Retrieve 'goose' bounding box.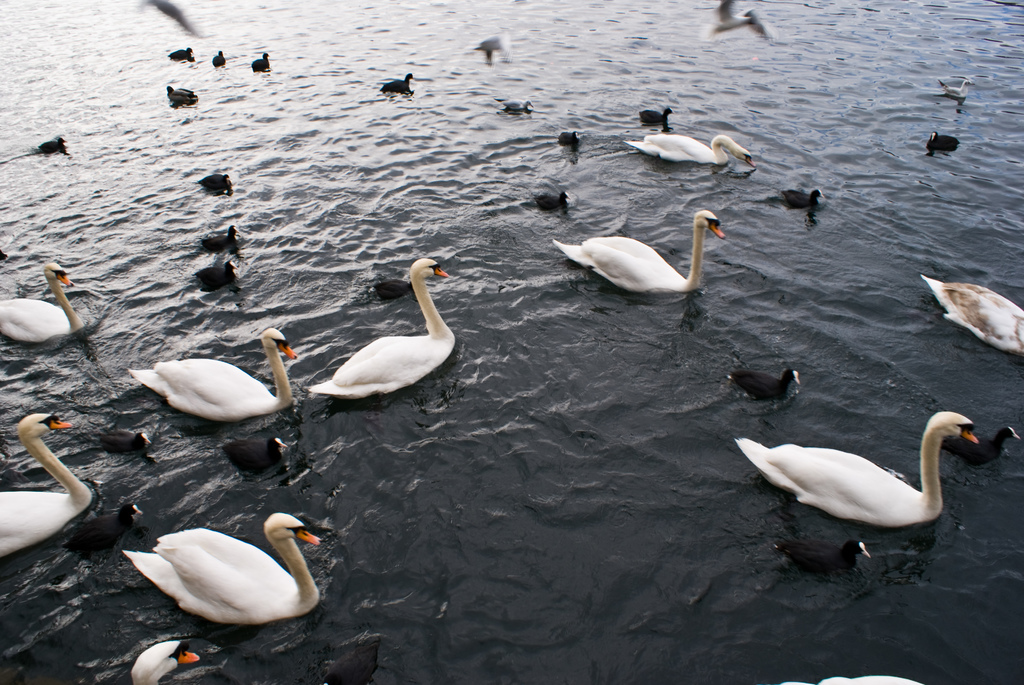
Bounding box: l=44, t=134, r=63, b=159.
